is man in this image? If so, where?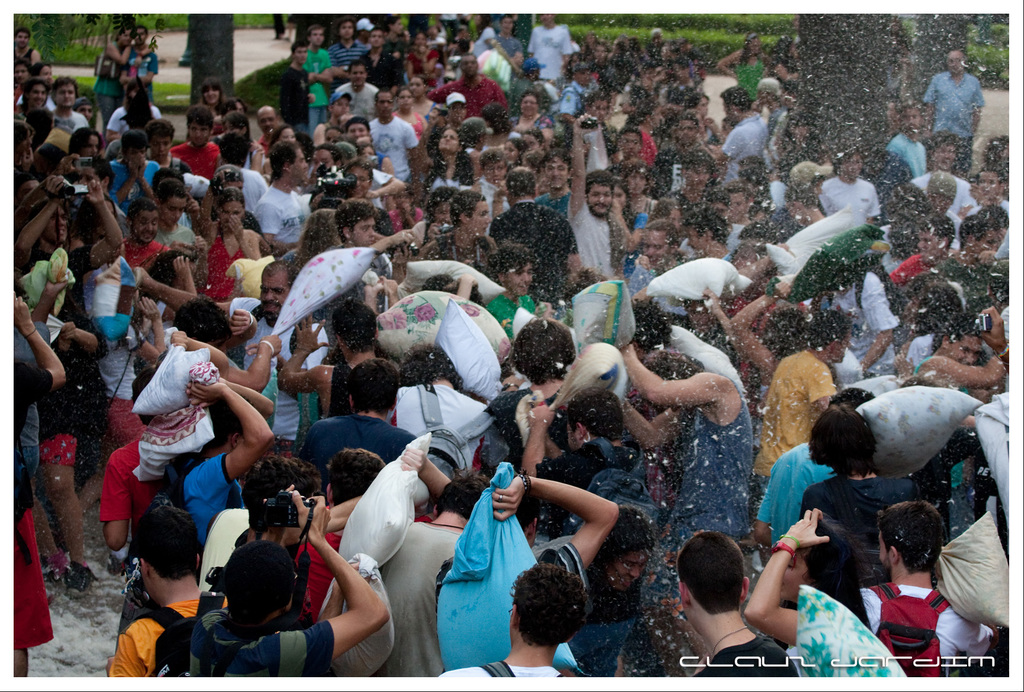
Yes, at bbox(356, 24, 404, 86).
